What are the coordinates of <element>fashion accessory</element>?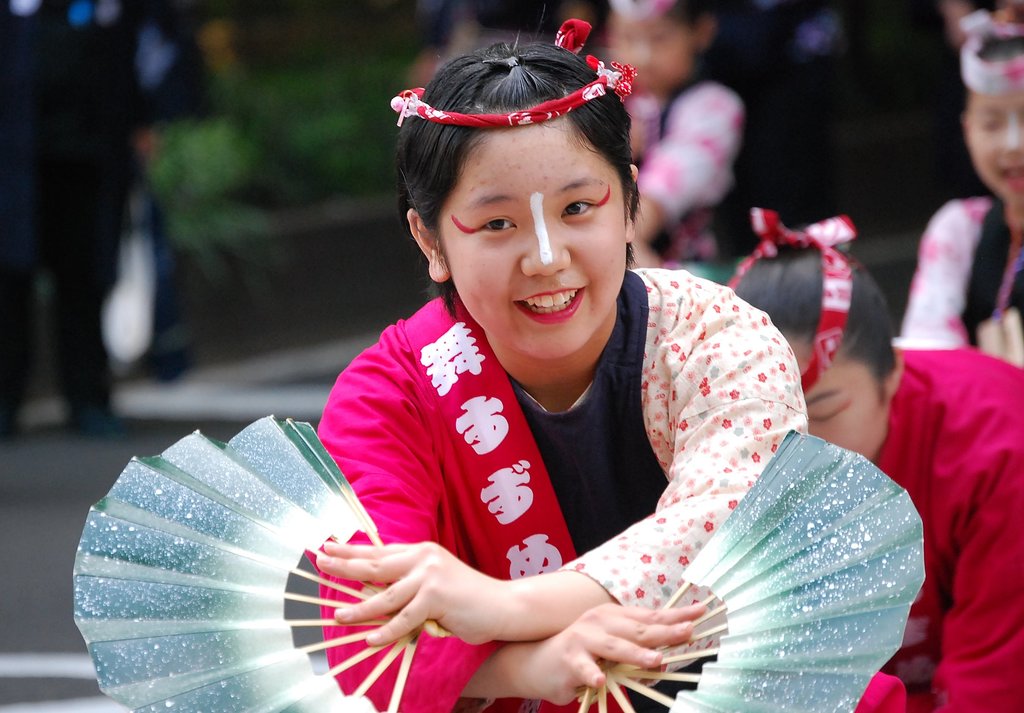
<box>959,13,1023,95</box>.
